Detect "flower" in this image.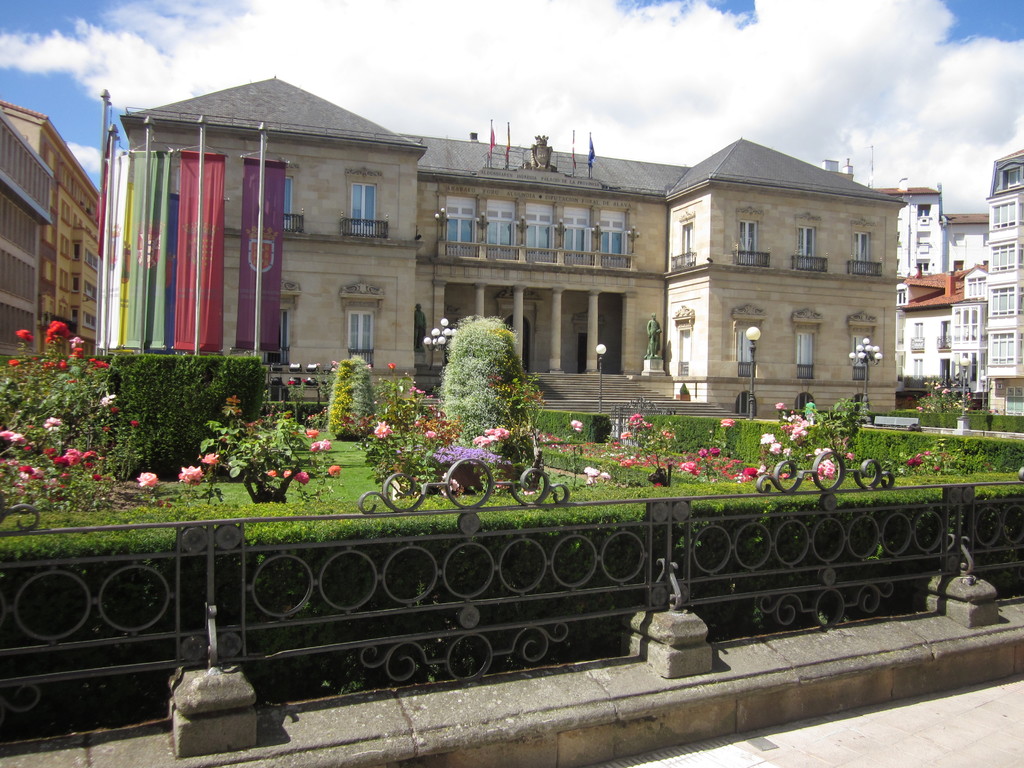
Detection: 332:360:337:364.
